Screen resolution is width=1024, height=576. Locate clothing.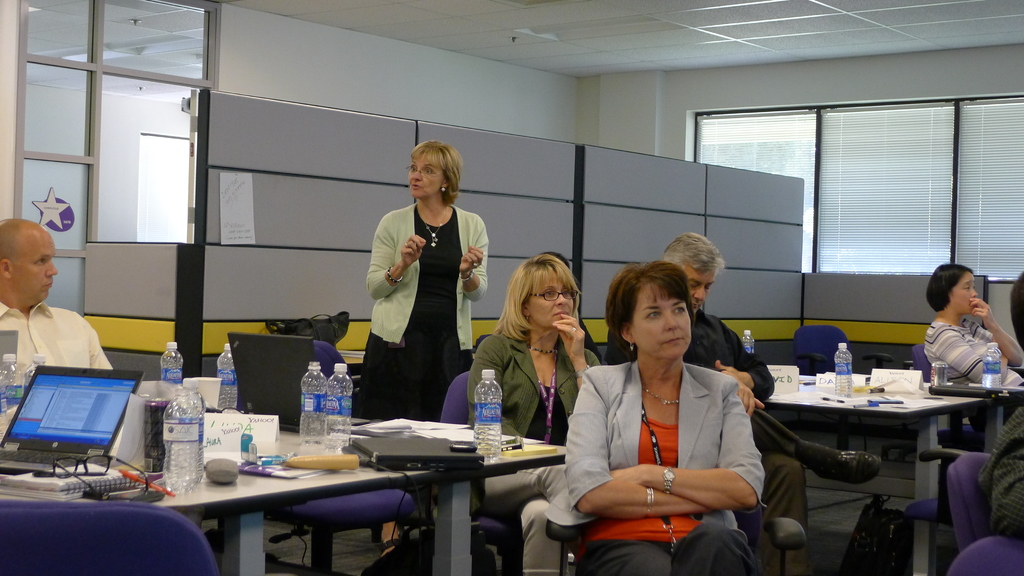
[x1=14, y1=226, x2=58, y2=307].
